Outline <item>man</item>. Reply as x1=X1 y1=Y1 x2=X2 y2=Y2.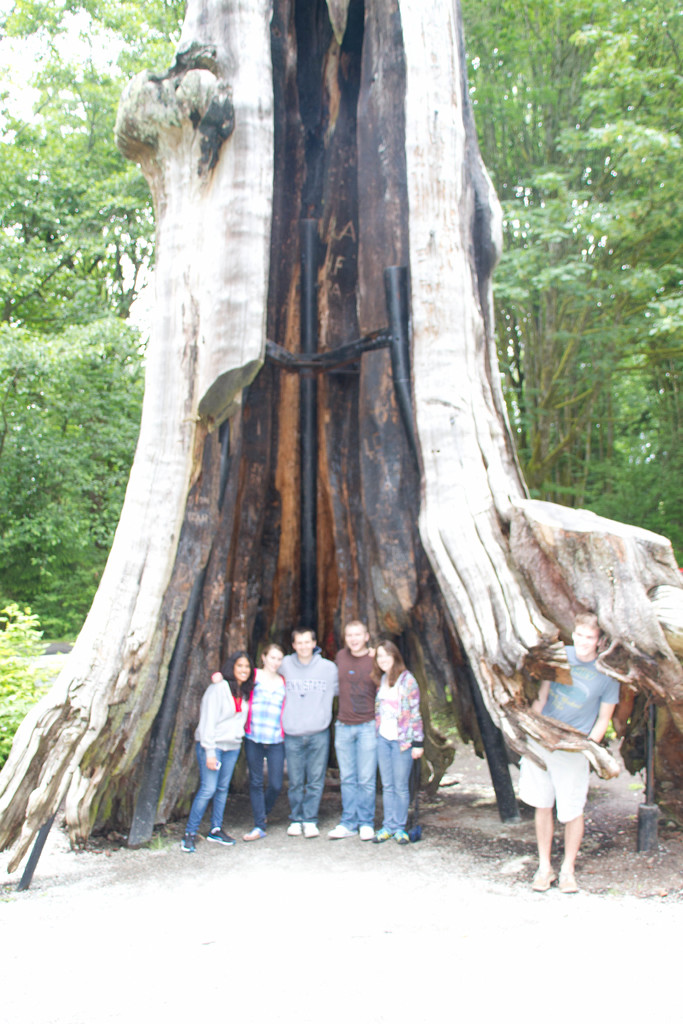
x1=515 y1=614 x2=619 y2=889.
